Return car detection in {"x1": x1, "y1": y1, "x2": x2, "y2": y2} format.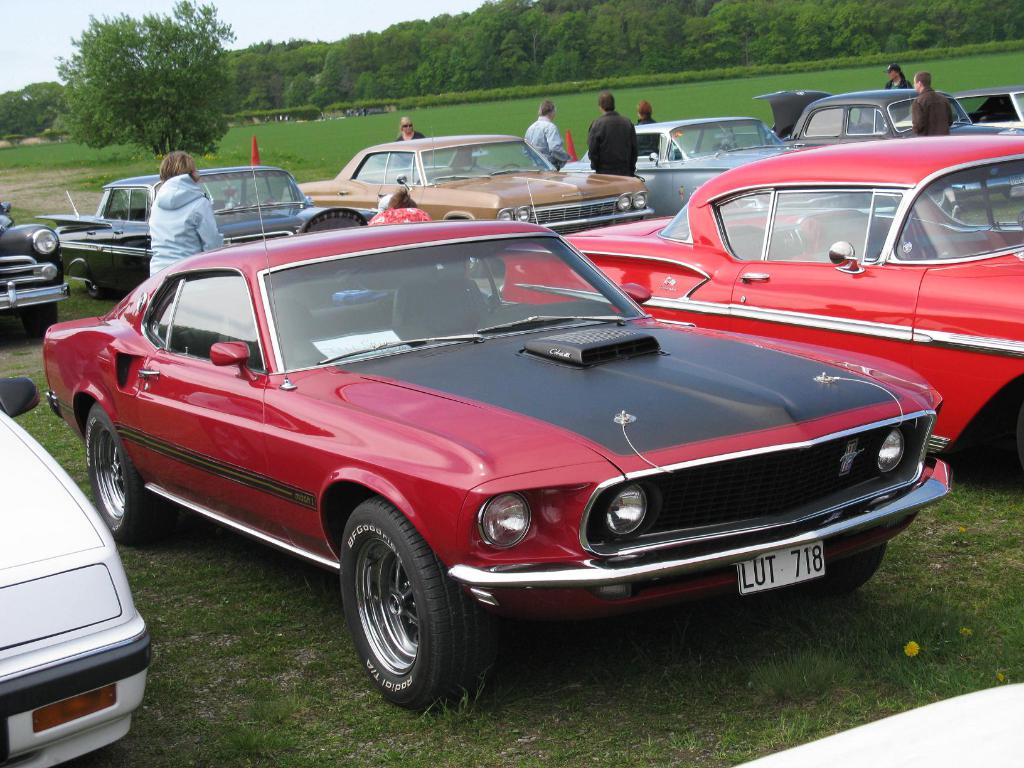
{"x1": 0, "y1": 374, "x2": 154, "y2": 767}.
